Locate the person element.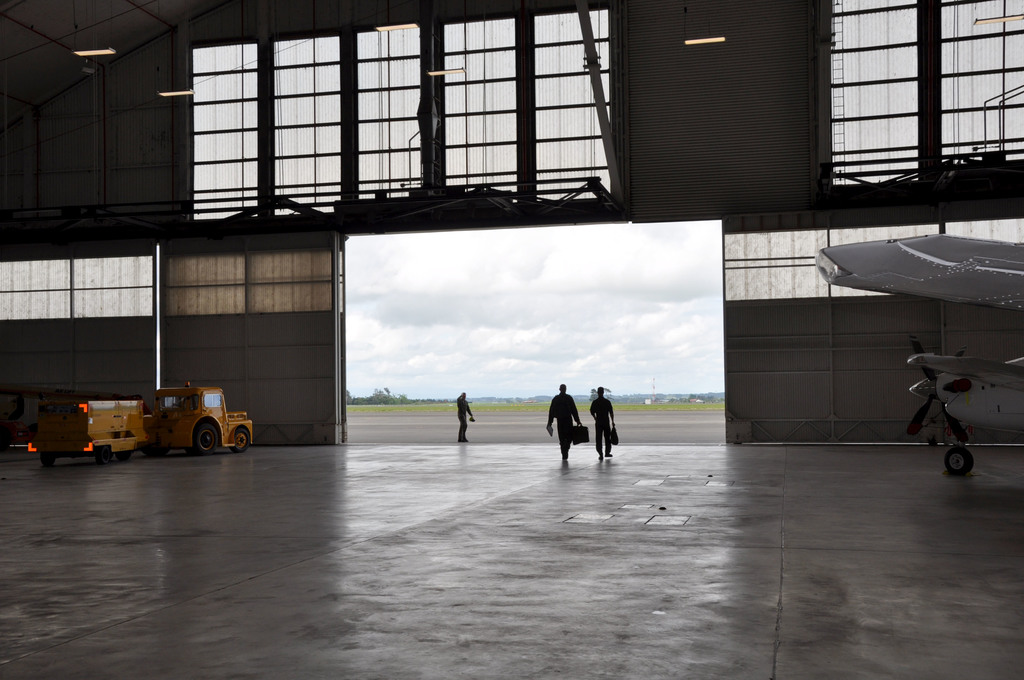
Element bbox: locate(592, 386, 617, 464).
